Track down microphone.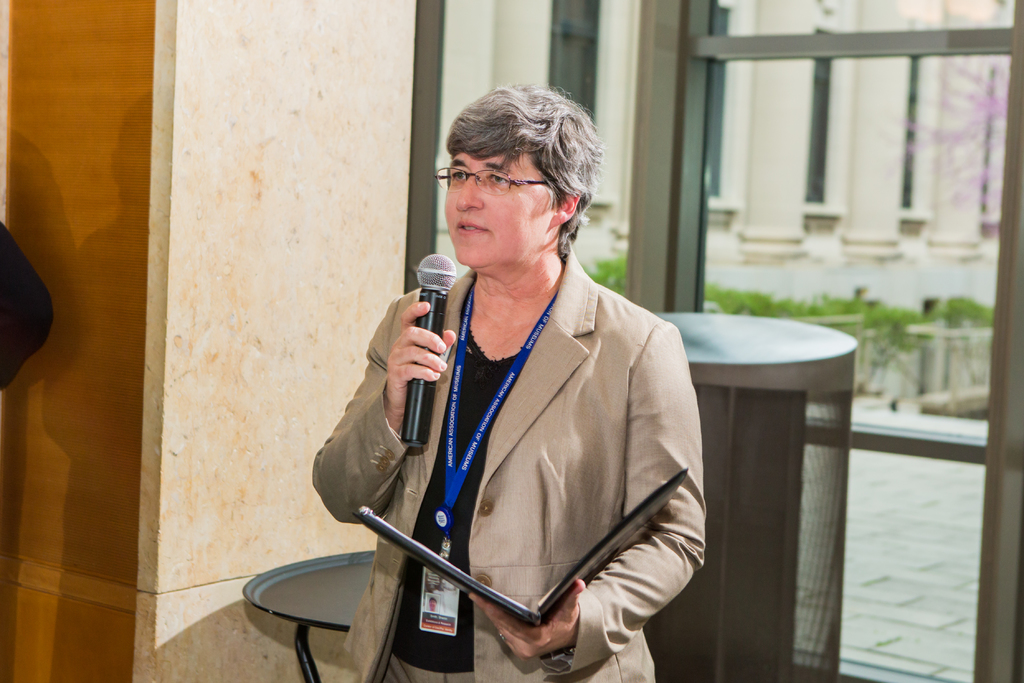
Tracked to bbox=(401, 252, 456, 446).
